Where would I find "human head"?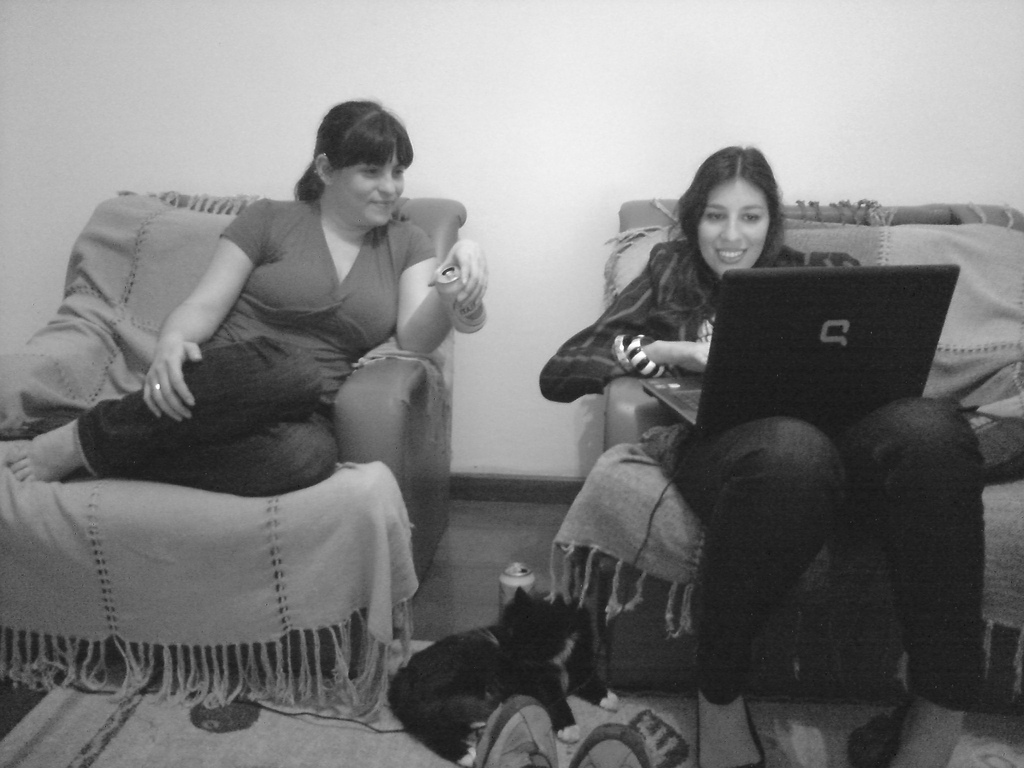
At crop(292, 91, 424, 231).
